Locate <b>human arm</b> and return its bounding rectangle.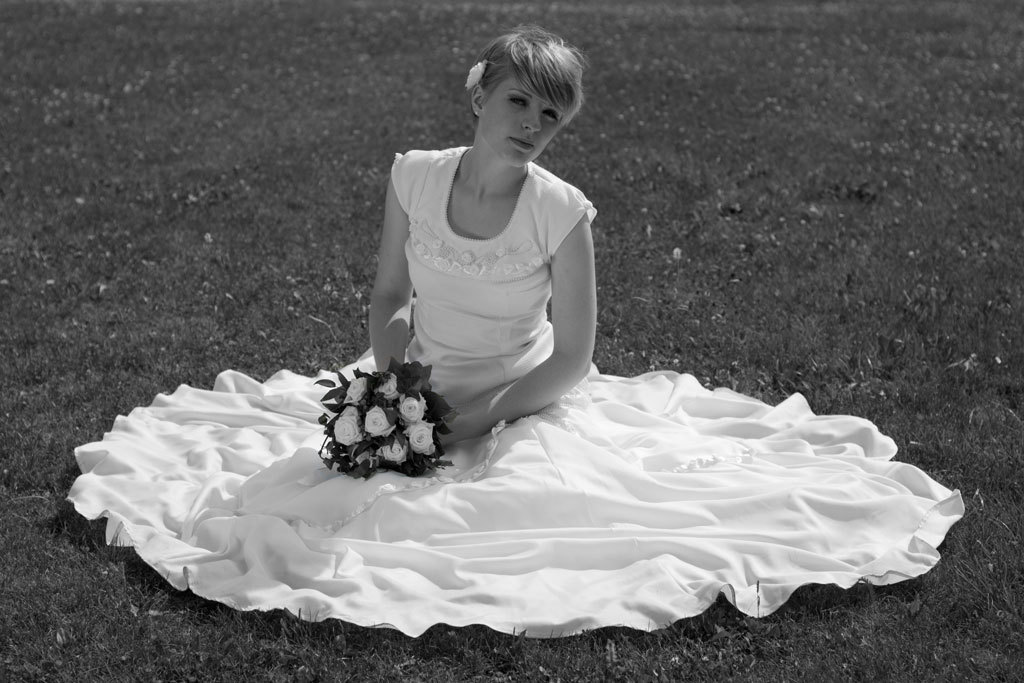
select_region(352, 143, 430, 481).
